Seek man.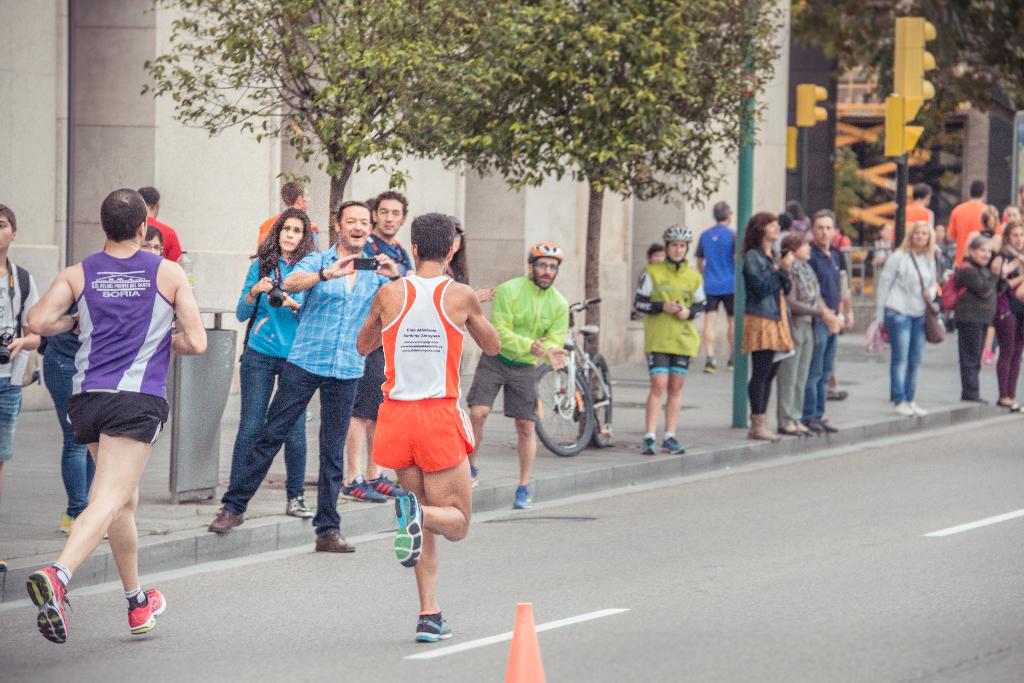
(left=29, top=190, right=193, bottom=645).
